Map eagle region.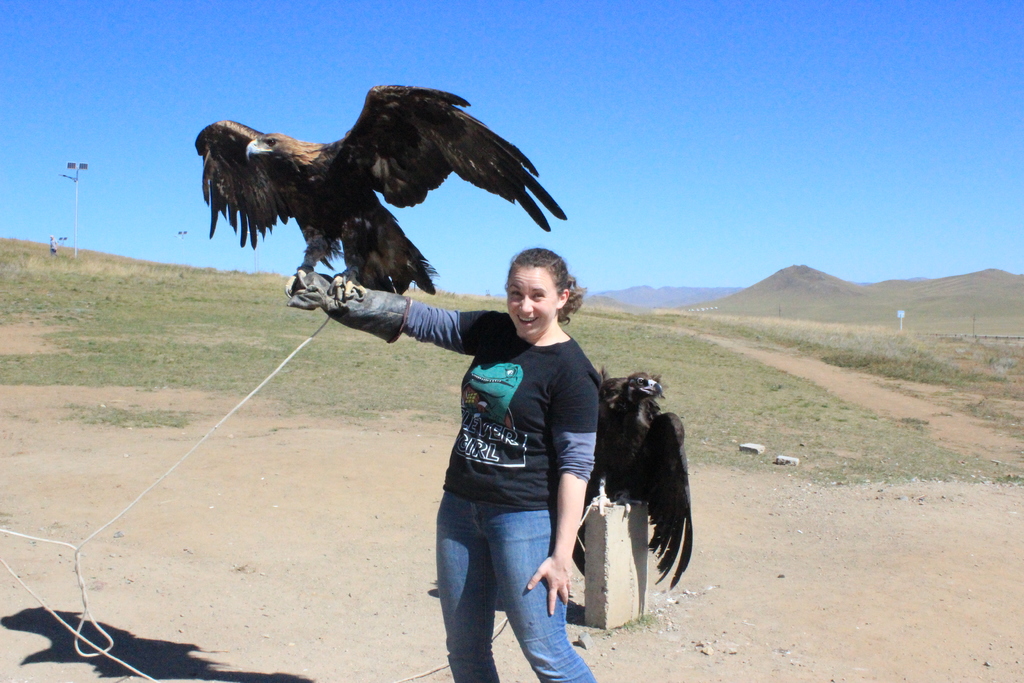
Mapped to rect(580, 368, 698, 595).
